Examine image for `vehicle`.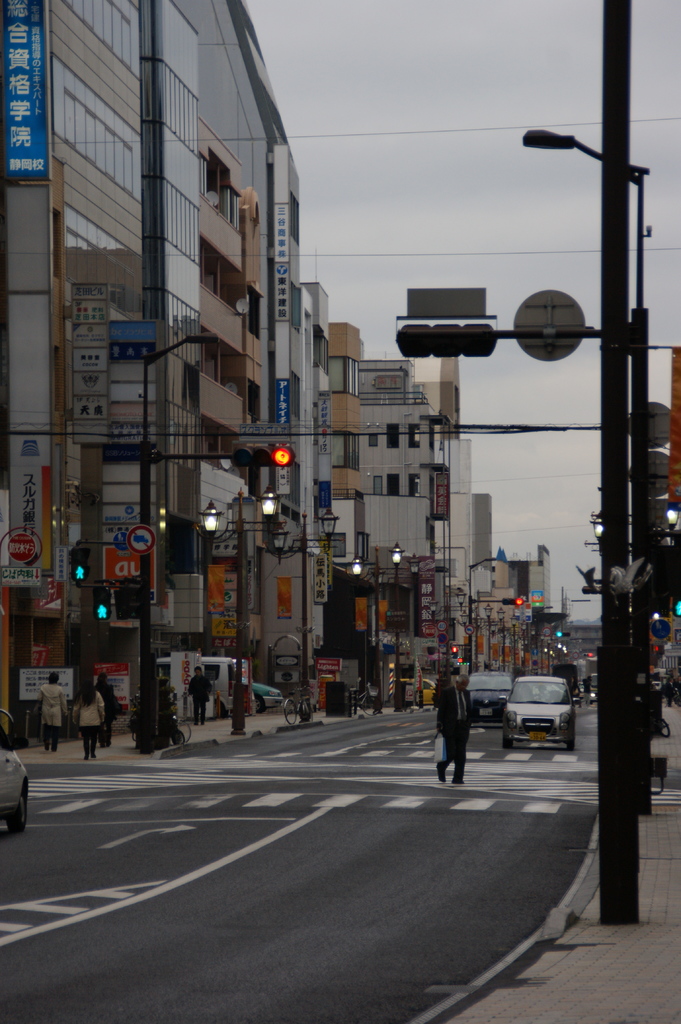
Examination result: [548,662,574,699].
